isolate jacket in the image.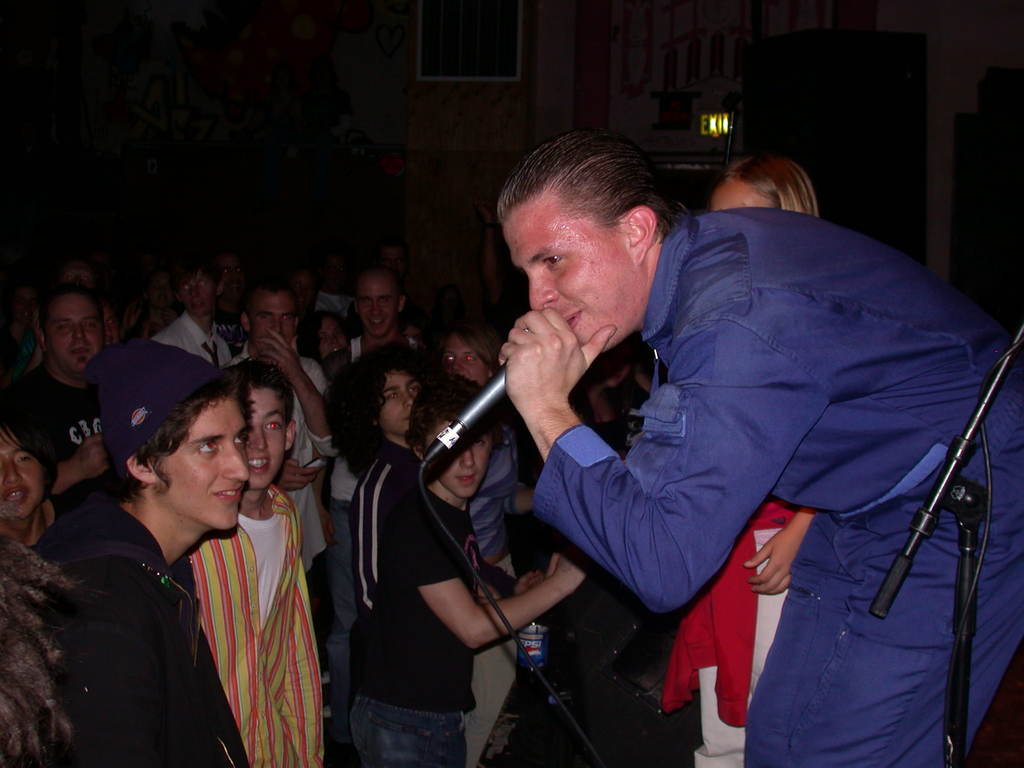
Isolated region: 27 495 248 767.
